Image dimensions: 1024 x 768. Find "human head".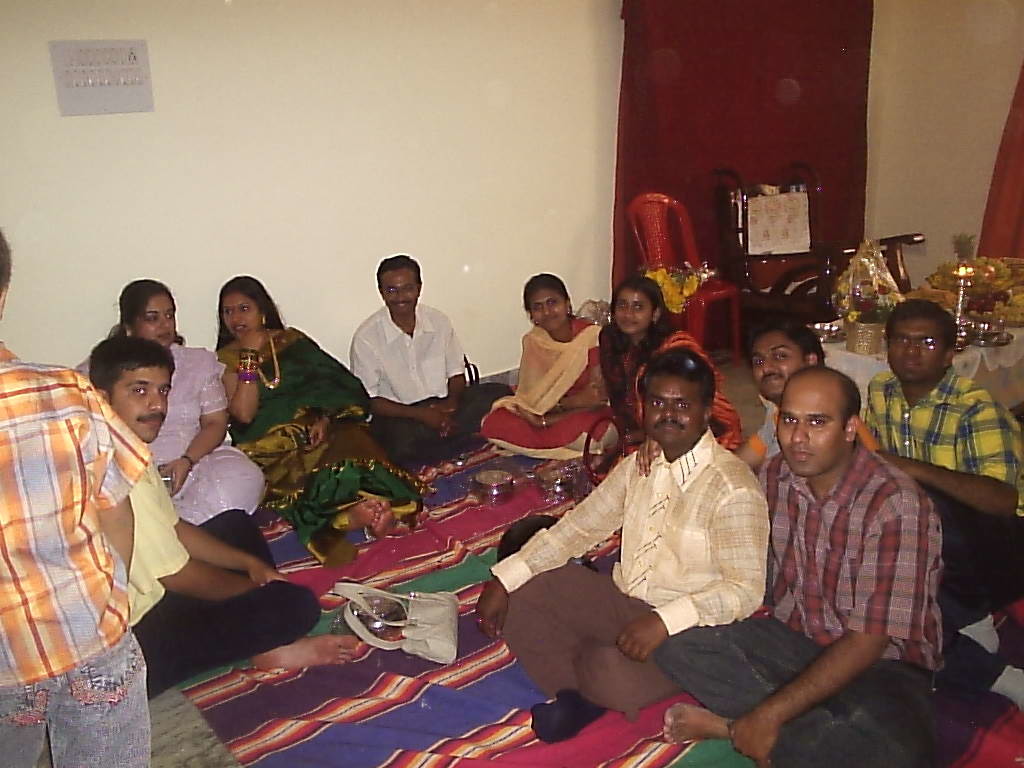
<bbox>214, 272, 280, 344</bbox>.
